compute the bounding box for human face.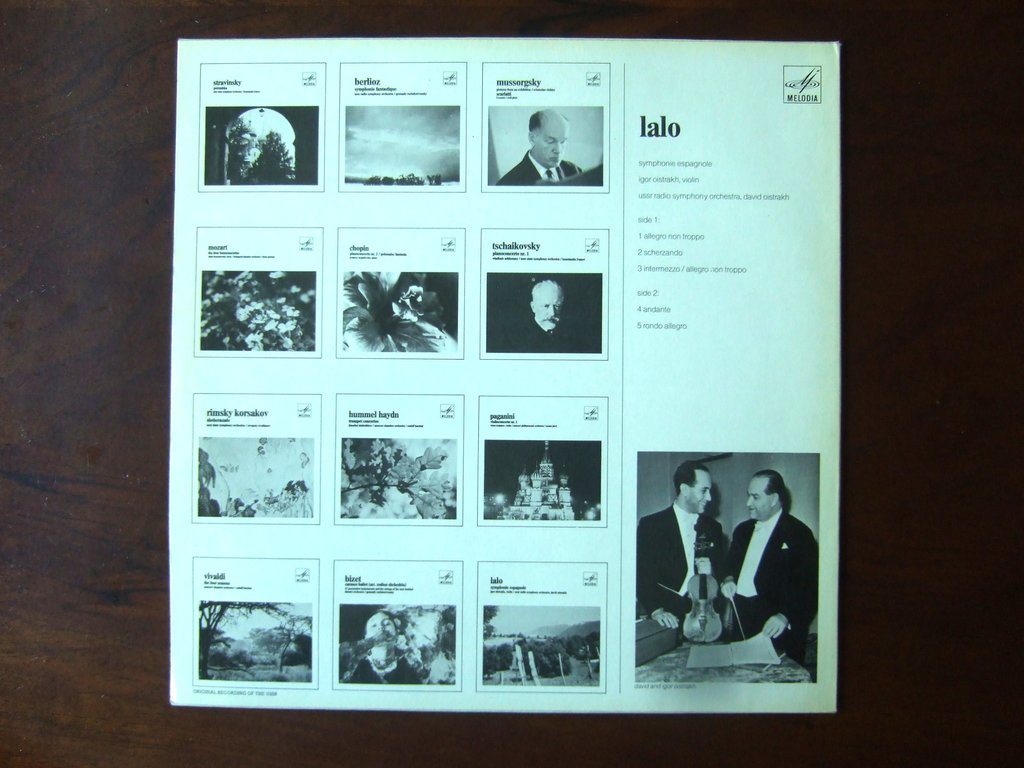
Rect(537, 286, 559, 331).
